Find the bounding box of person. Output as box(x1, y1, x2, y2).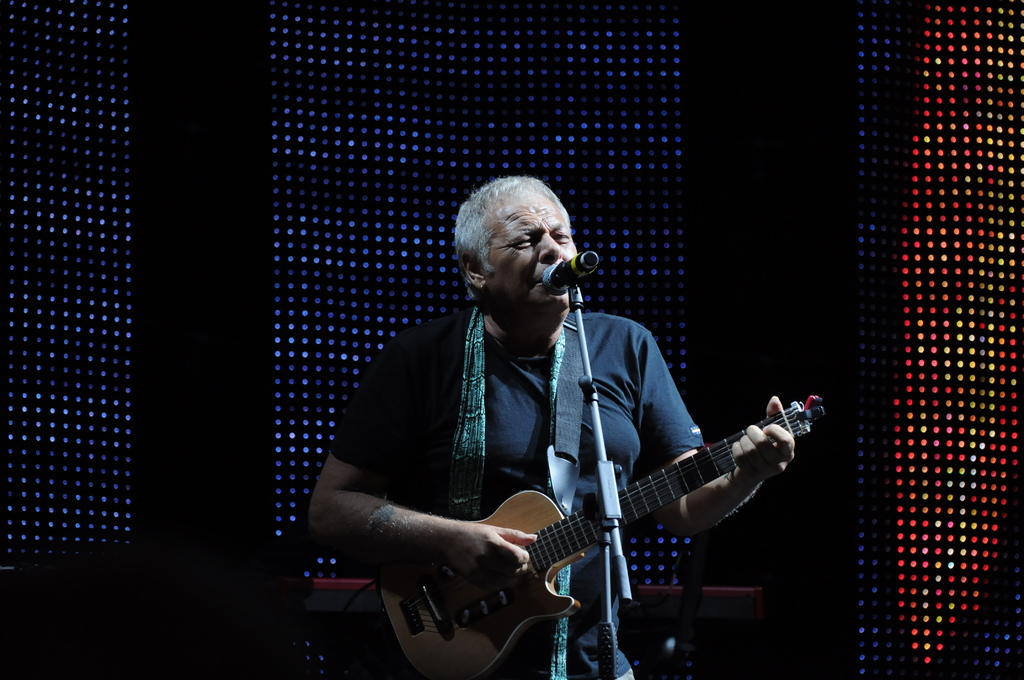
box(349, 235, 856, 679).
